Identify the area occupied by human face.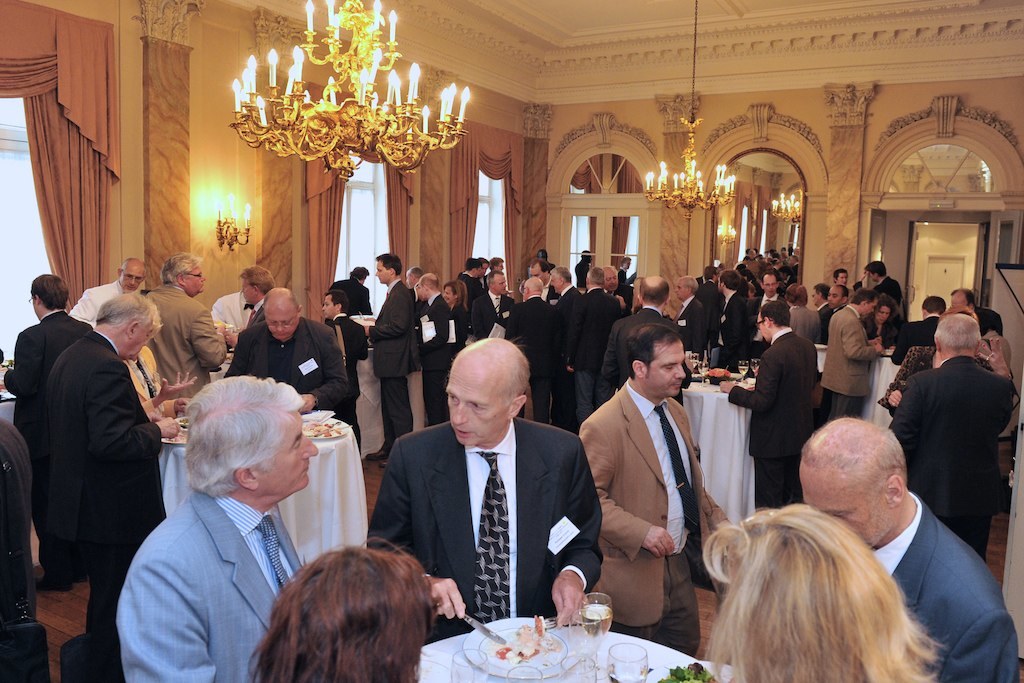
Area: left=814, top=291, right=821, bottom=302.
